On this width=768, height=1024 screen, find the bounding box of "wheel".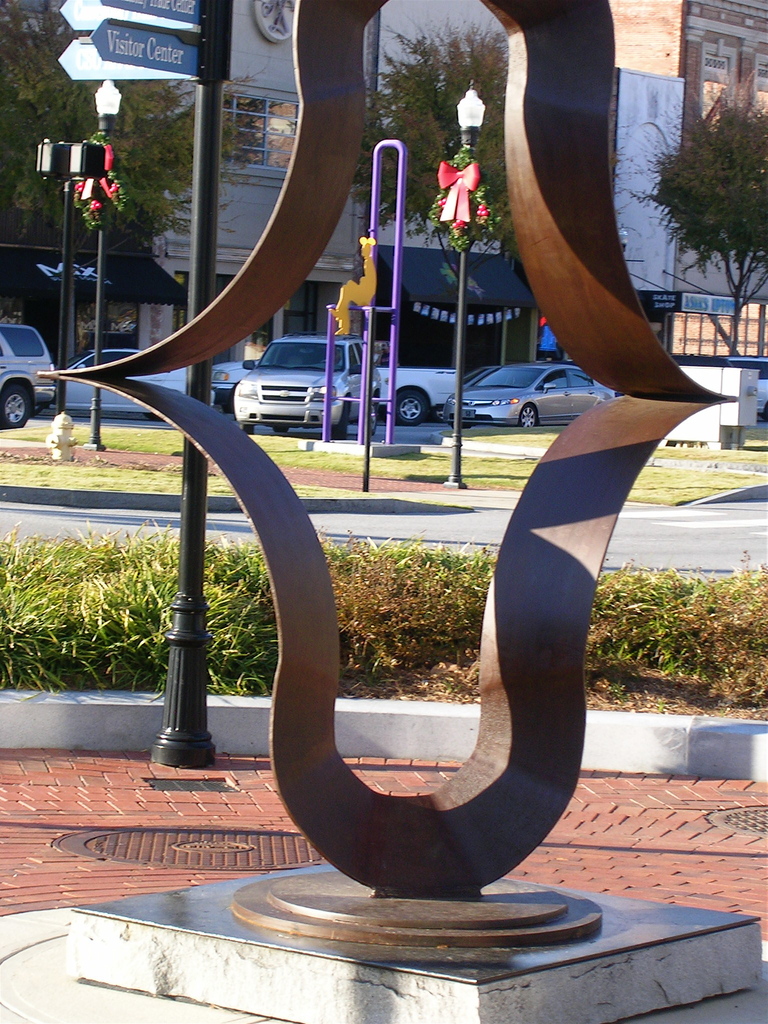
Bounding box: <bbox>520, 410, 541, 422</bbox>.
